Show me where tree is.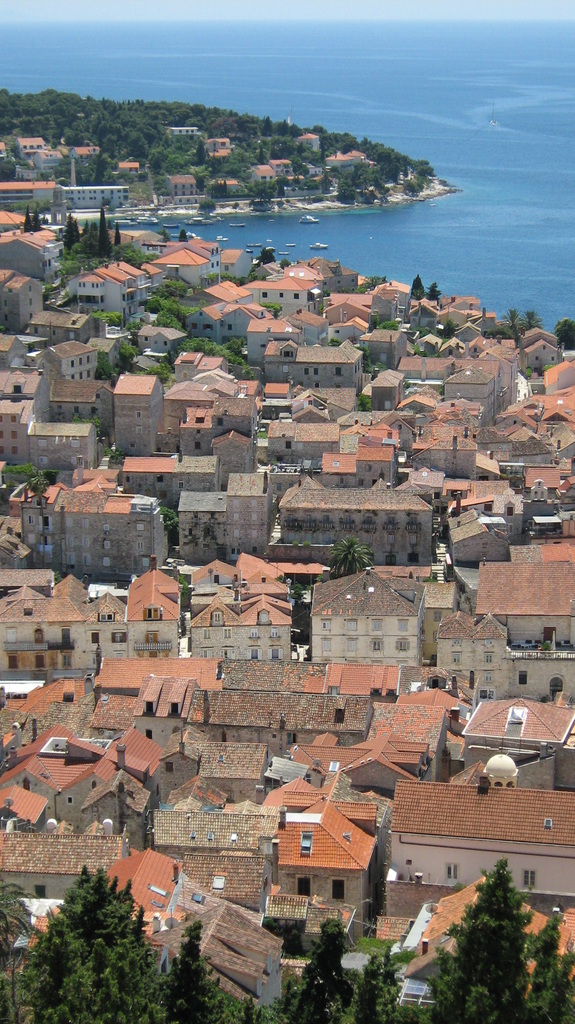
tree is at region(353, 275, 388, 295).
